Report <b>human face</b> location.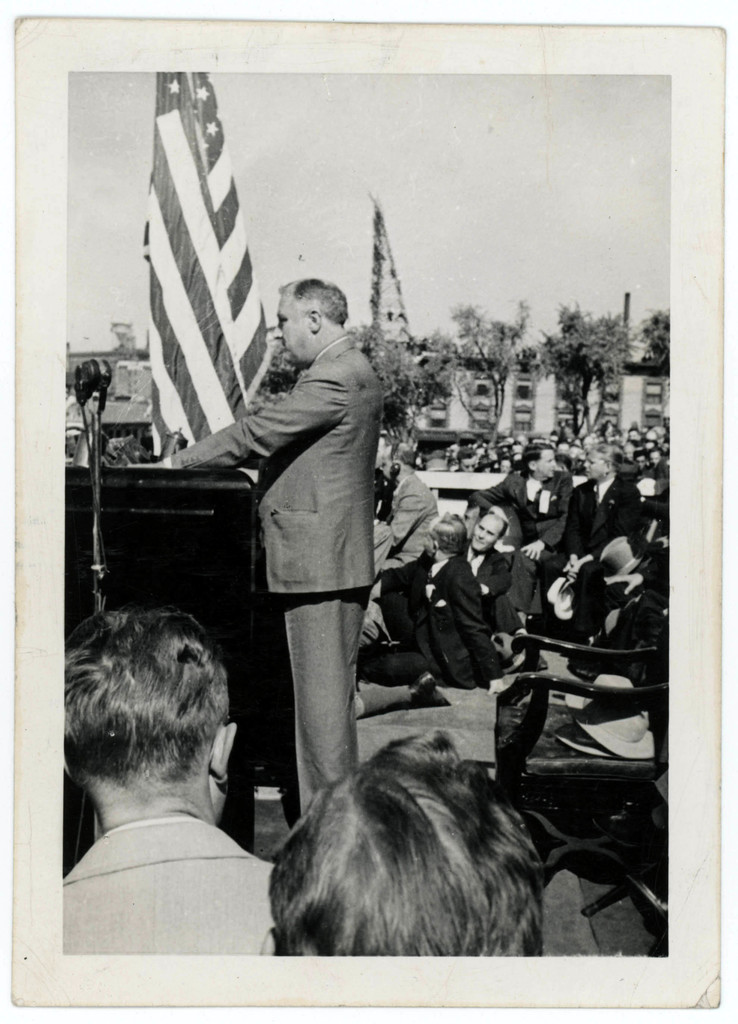
Report: [left=271, top=298, right=306, bottom=371].
